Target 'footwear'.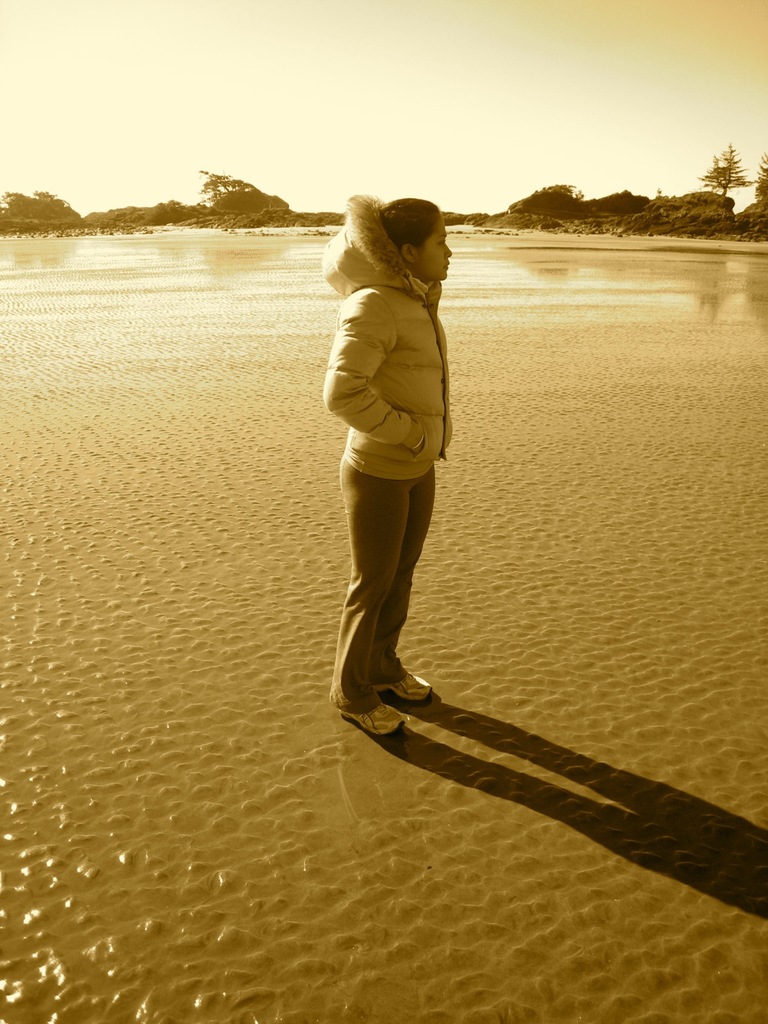
Target region: <region>340, 698, 408, 740</region>.
